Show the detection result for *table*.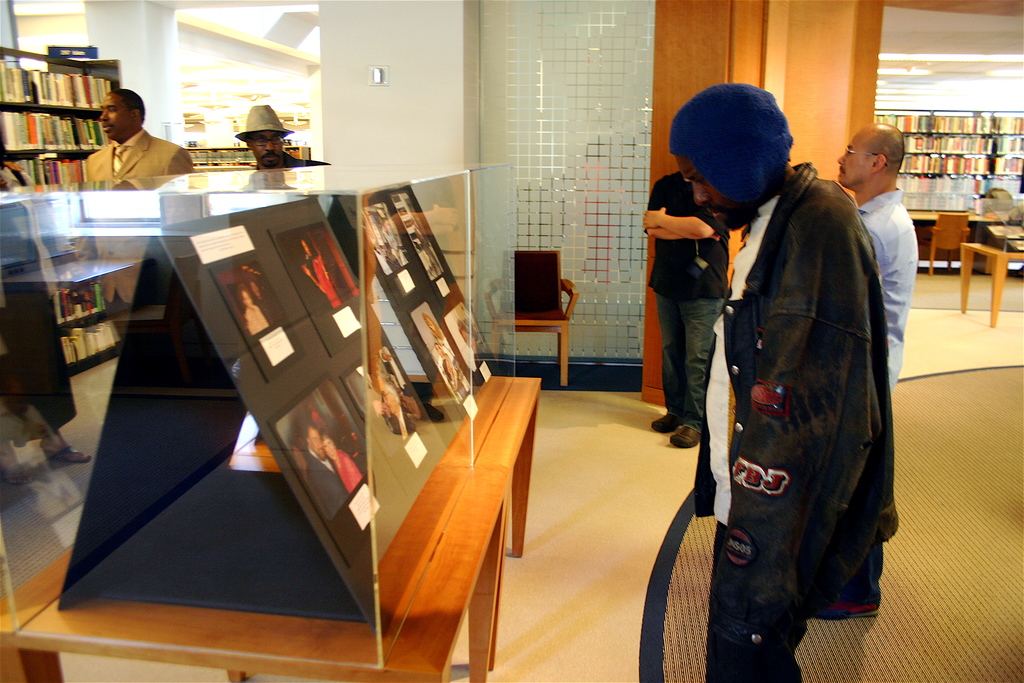
[x1=0, y1=461, x2=509, y2=682].
